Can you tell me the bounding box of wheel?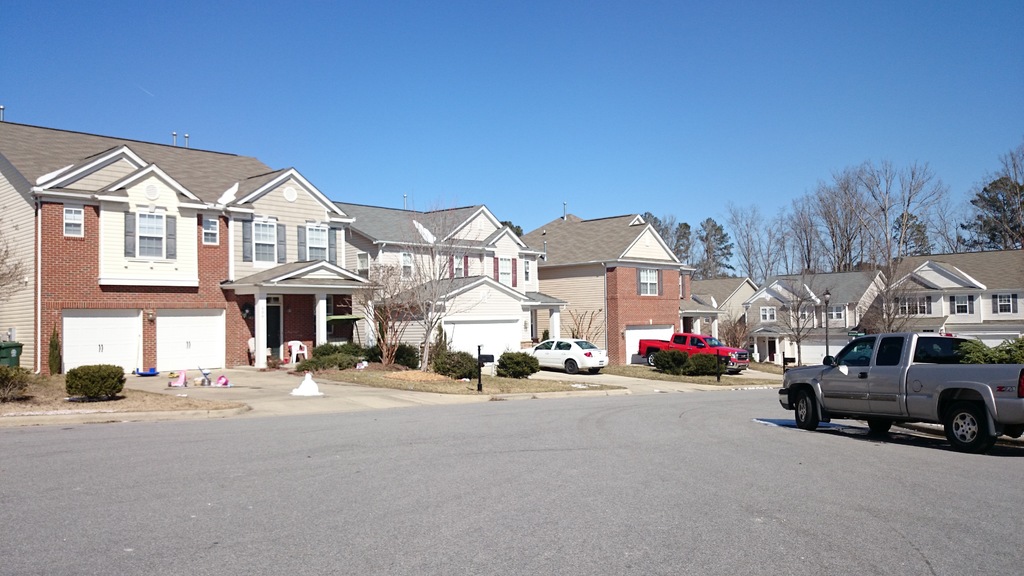
943:403:988:452.
